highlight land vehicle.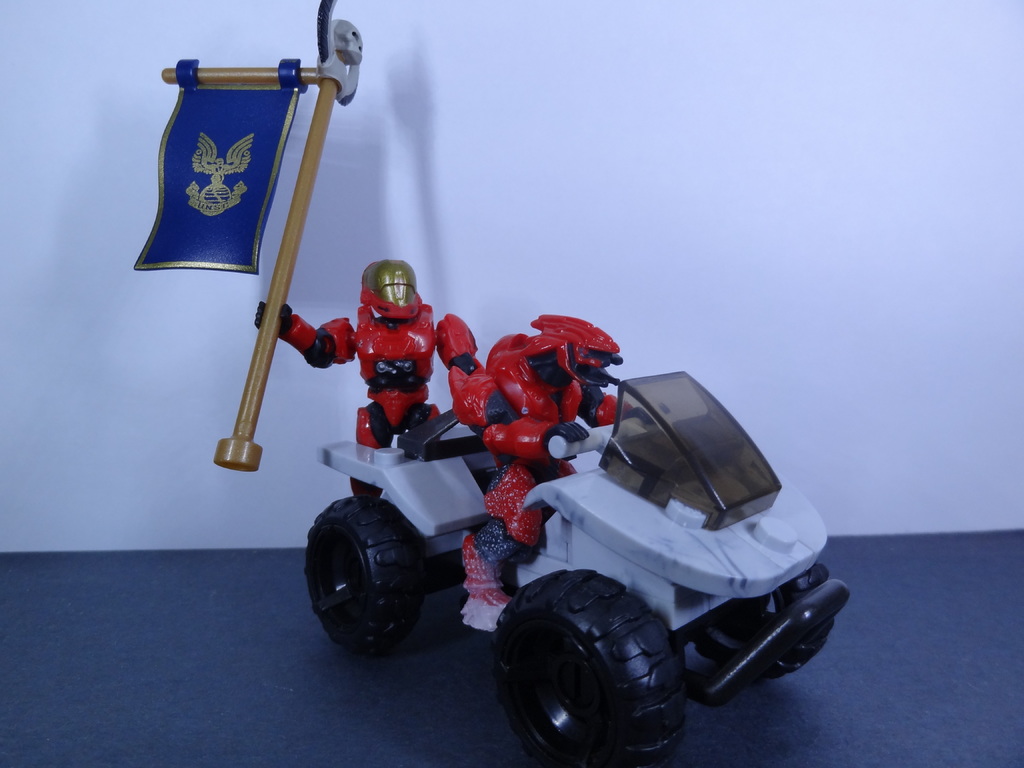
Highlighted region: 270 330 850 736.
